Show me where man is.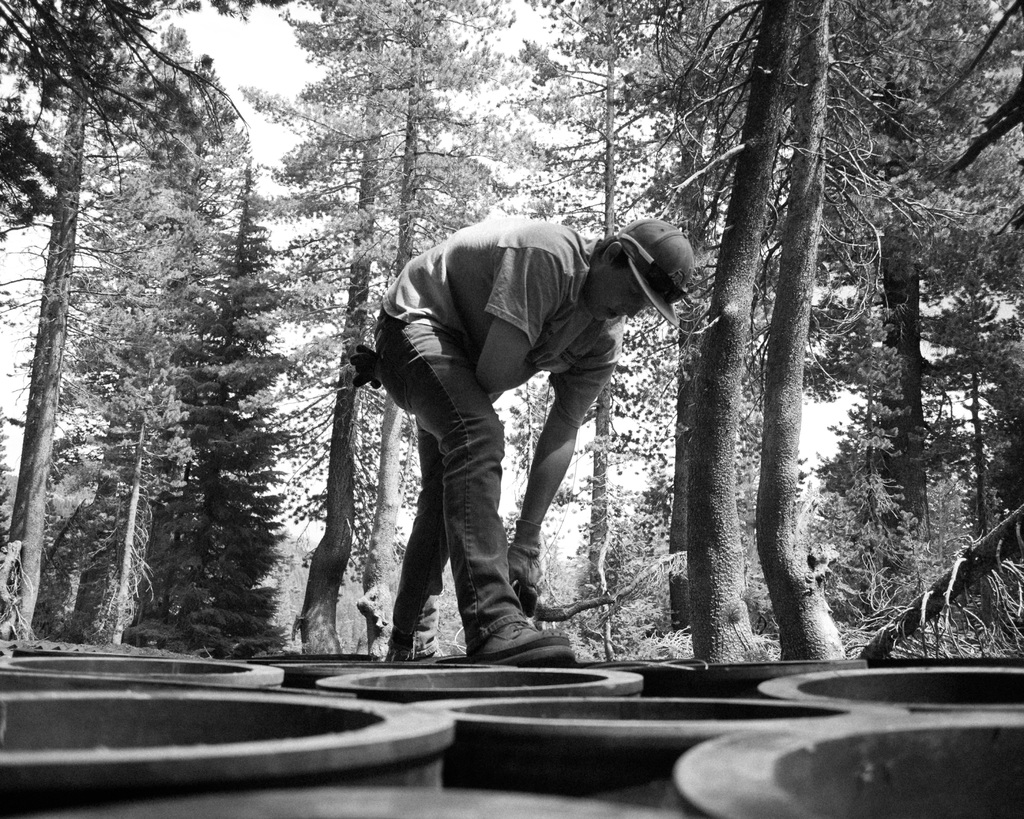
man is at (x1=367, y1=215, x2=697, y2=667).
